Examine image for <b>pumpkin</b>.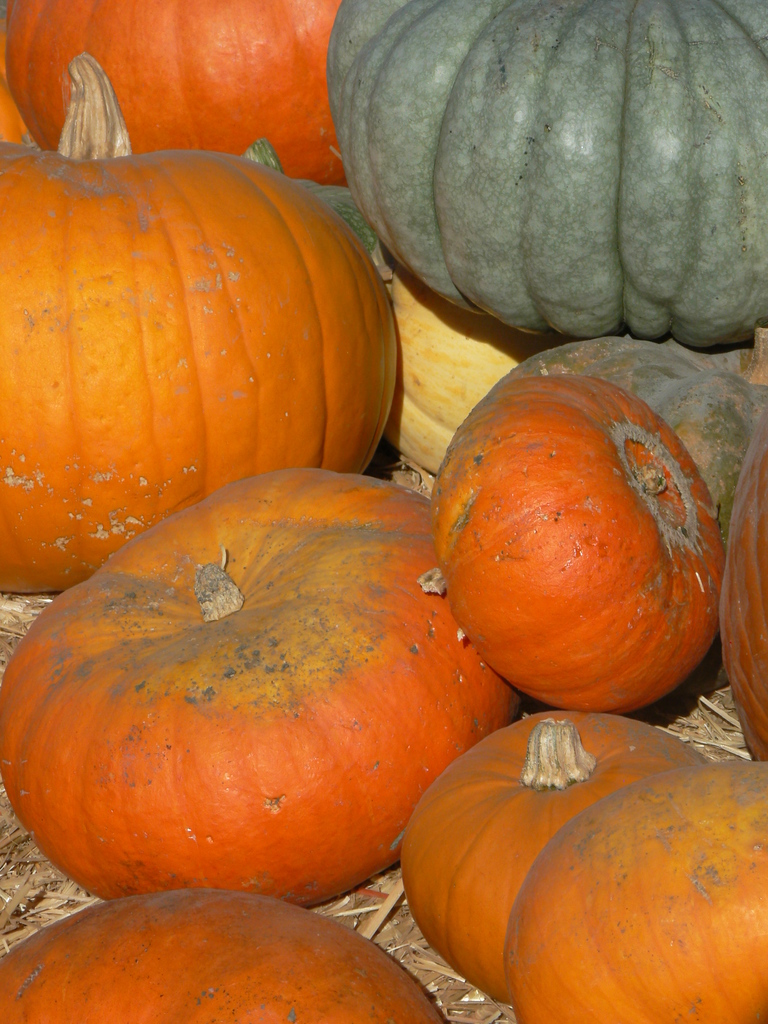
Examination result: bbox(4, 129, 411, 554).
